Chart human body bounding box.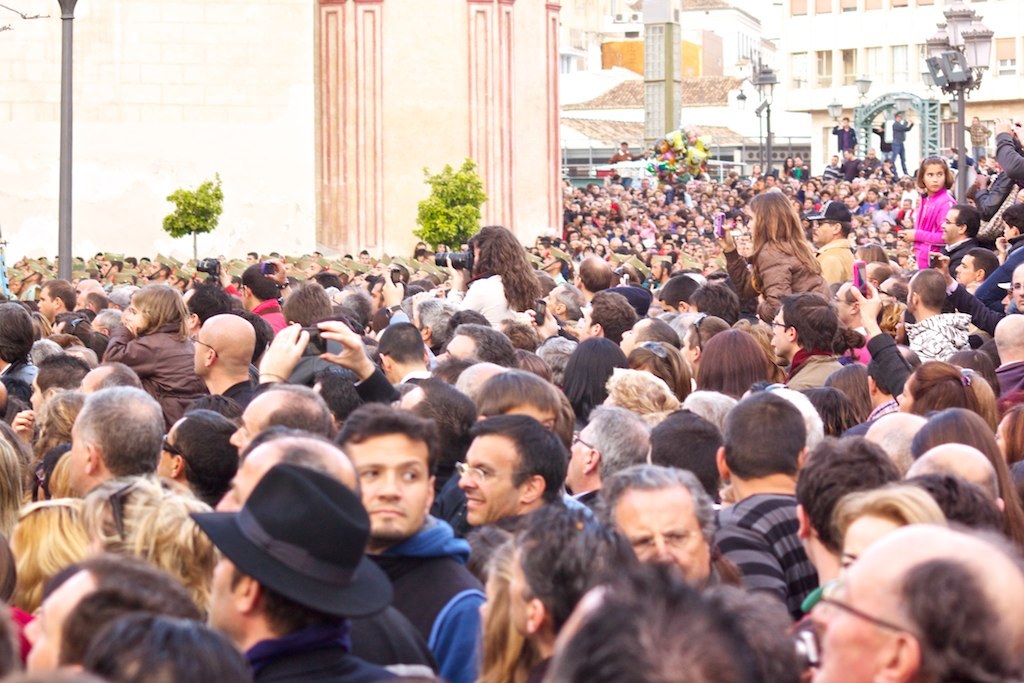
Charted: <bbox>73, 359, 147, 389</bbox>.
